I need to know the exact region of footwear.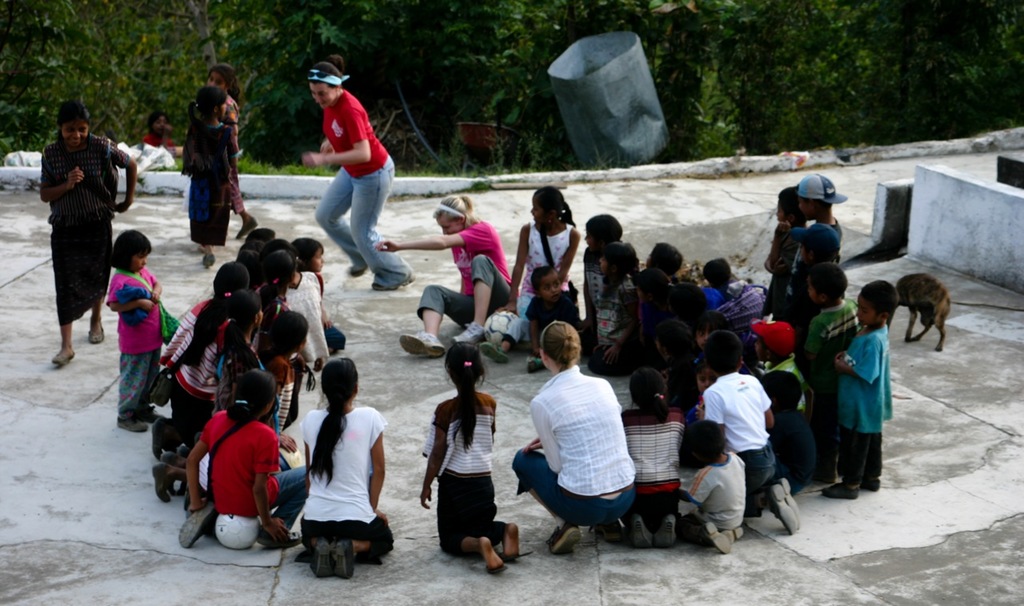
Region: left=157, top=451, right=177, bottom=463.
